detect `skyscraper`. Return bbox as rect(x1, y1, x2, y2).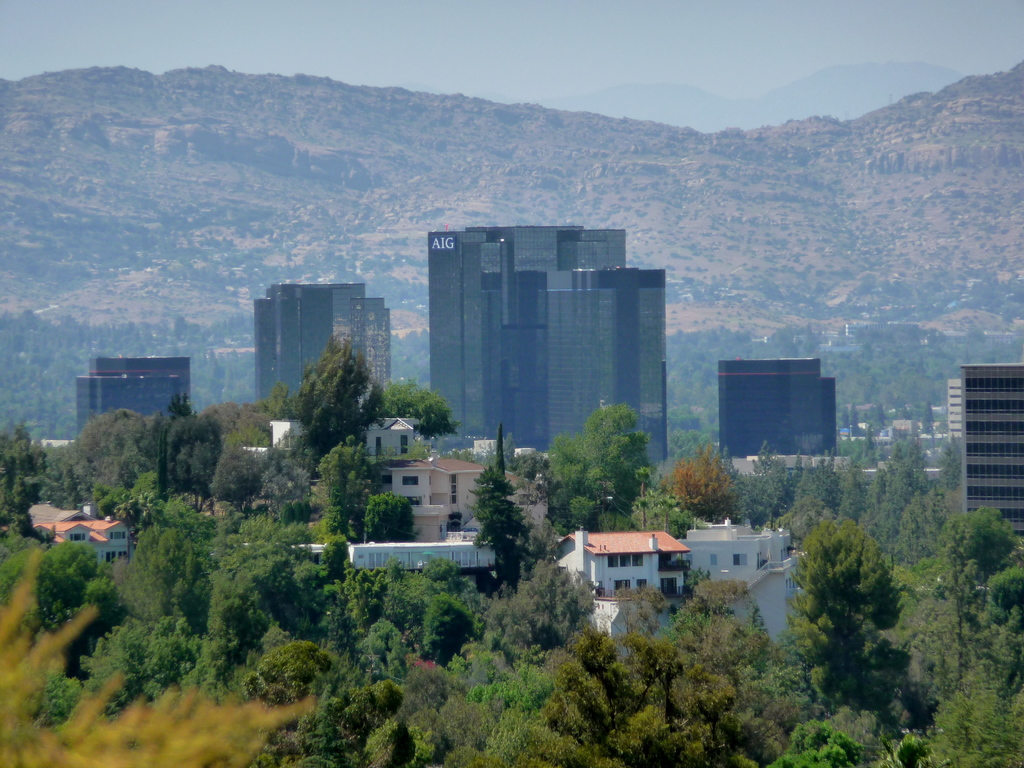
rect(245, 284, 378, 411).
